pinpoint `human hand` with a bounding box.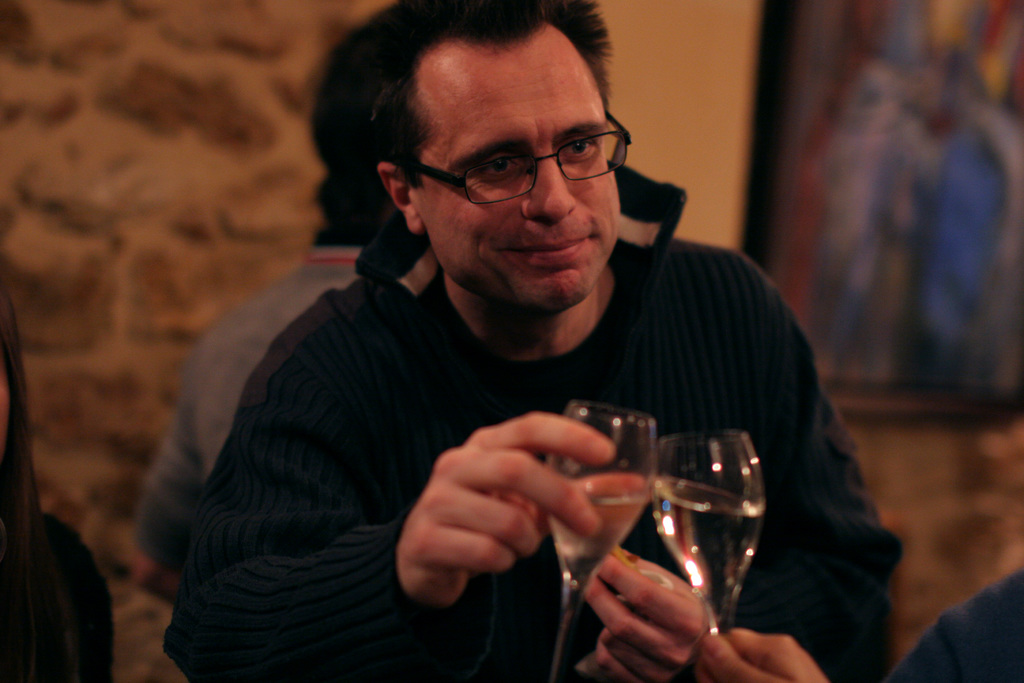
rect(691, 621, 833, 682).
